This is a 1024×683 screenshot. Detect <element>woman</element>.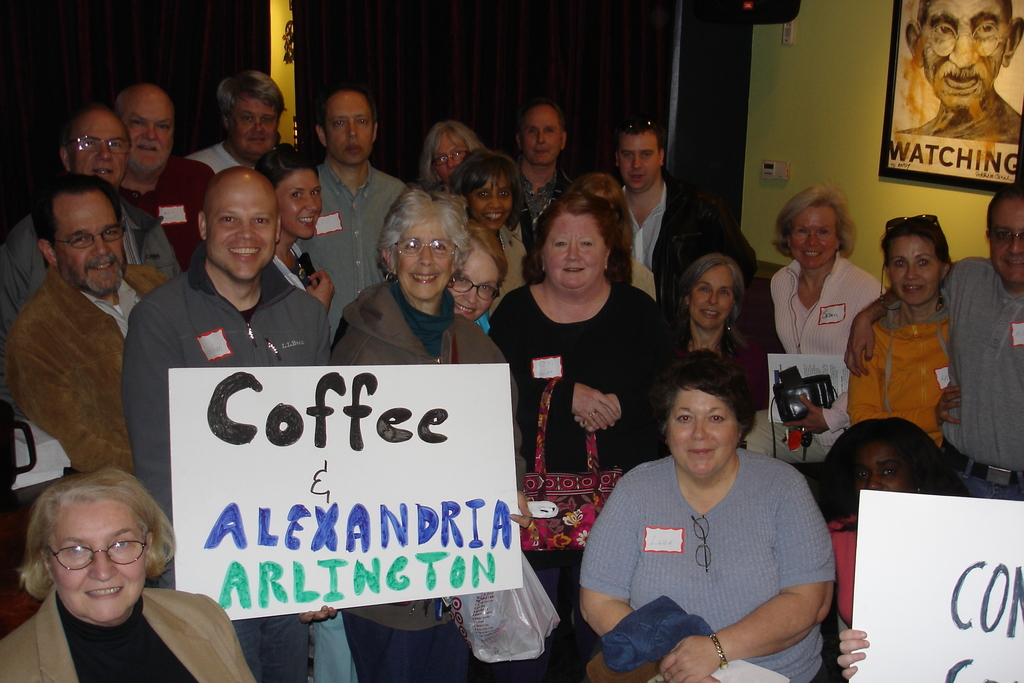
rect(849, 215, 959, 454).
